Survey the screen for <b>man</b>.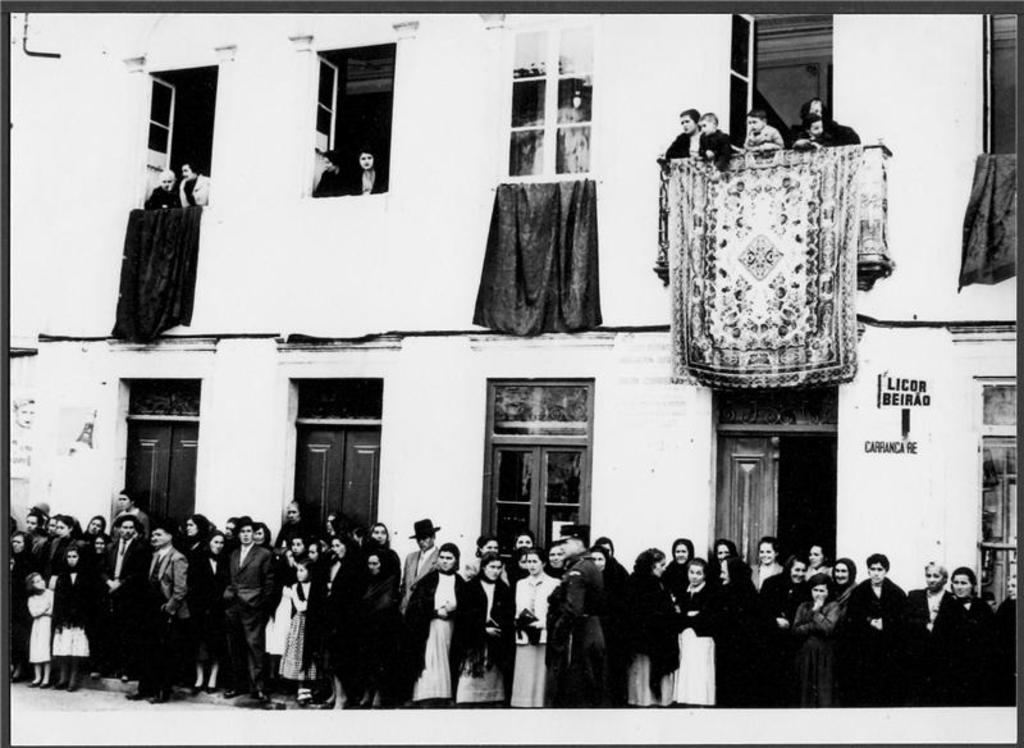
Survey found: Rect(97, 507, 160, 648).
